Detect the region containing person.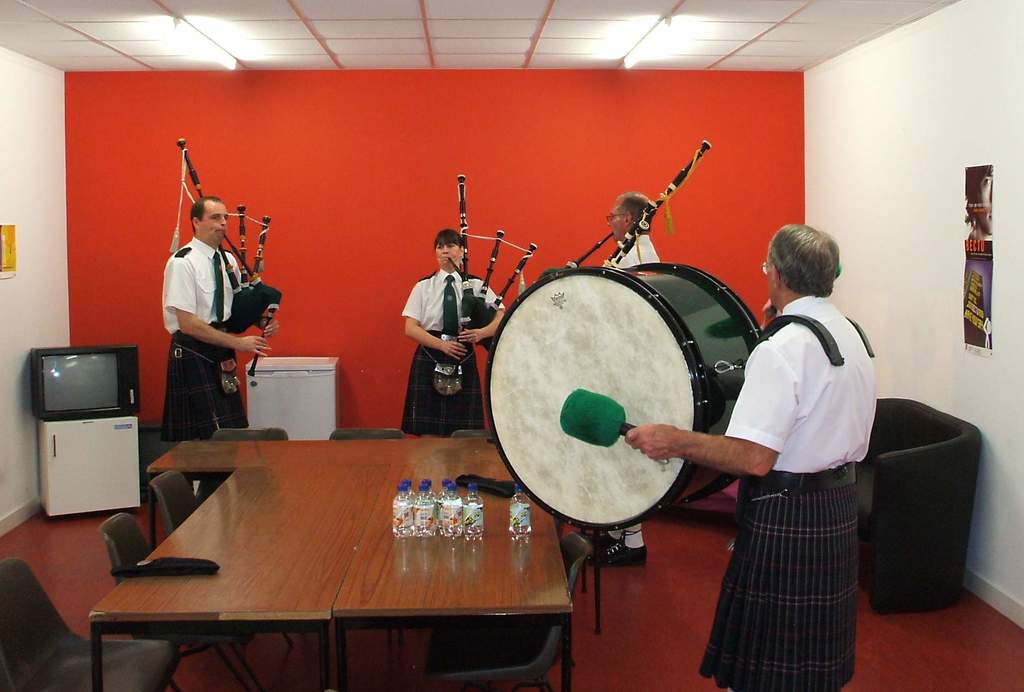
l=163, t=194, r=280, b=435.
